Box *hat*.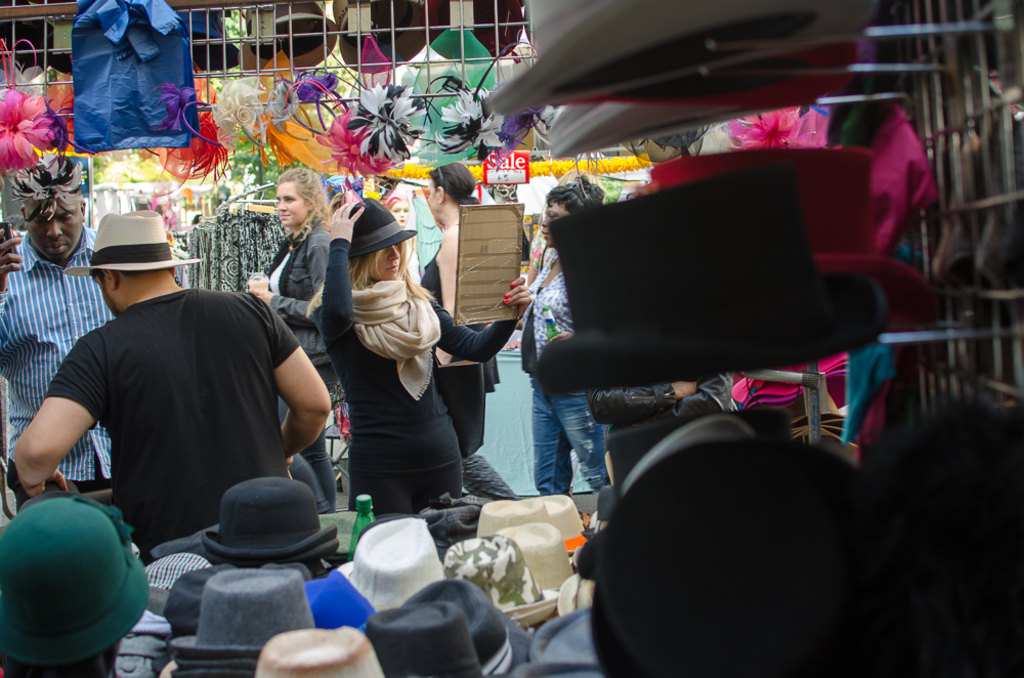
x1=492 y1=0 x2=873 y2=112.
